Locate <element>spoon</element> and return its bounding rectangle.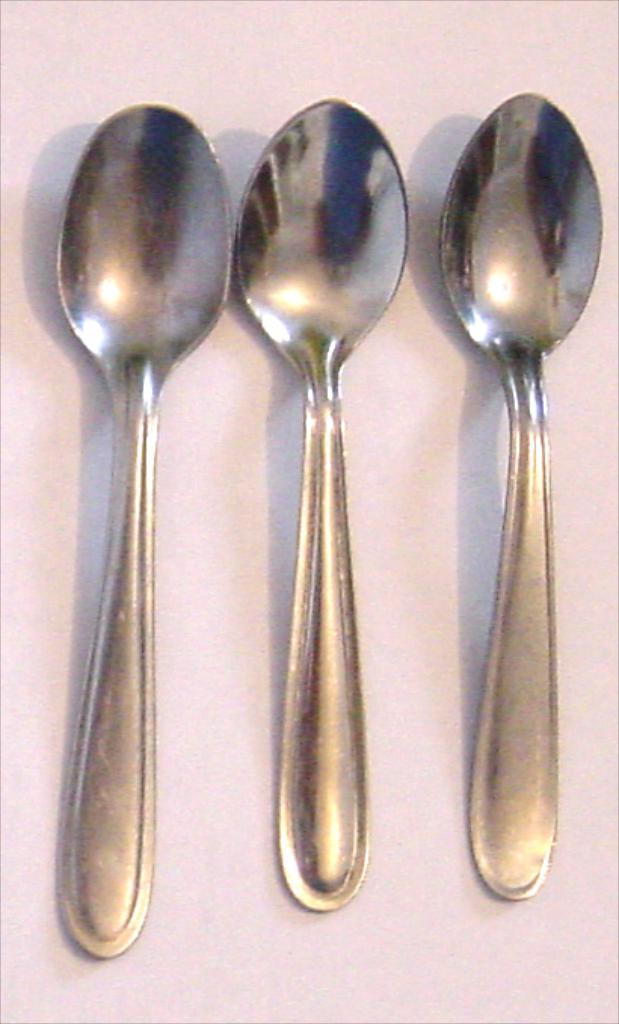
(x1=237, y1=92, x2=406, y2=905).
